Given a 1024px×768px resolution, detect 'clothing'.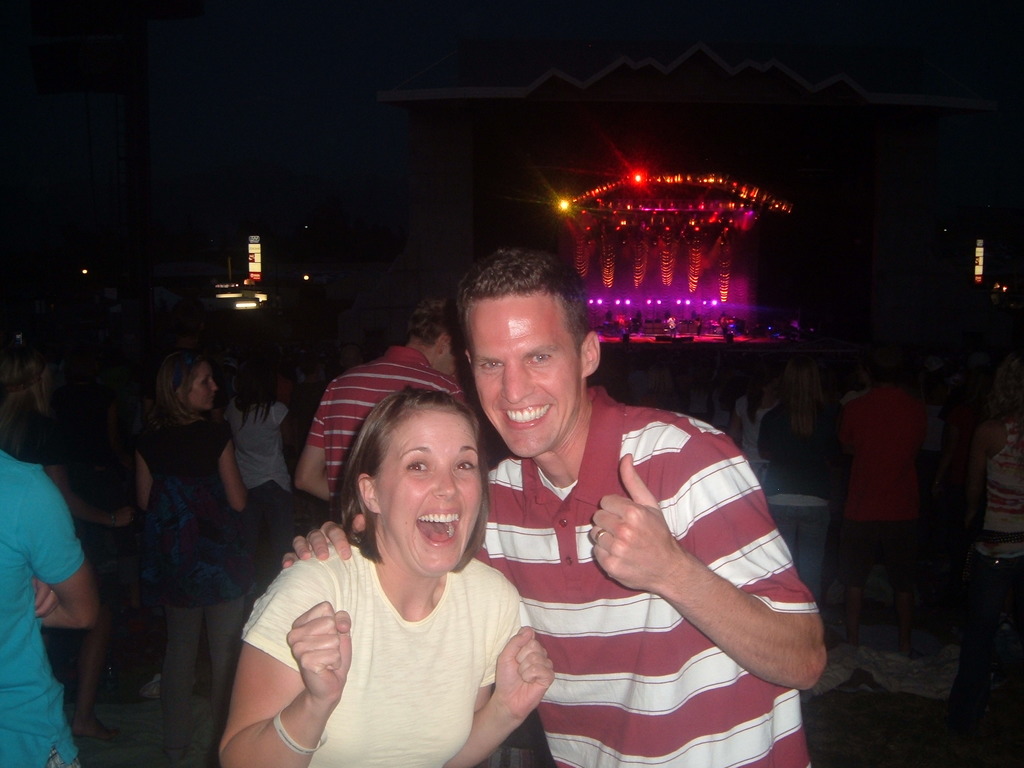
region(255, 516, 538, 753).
